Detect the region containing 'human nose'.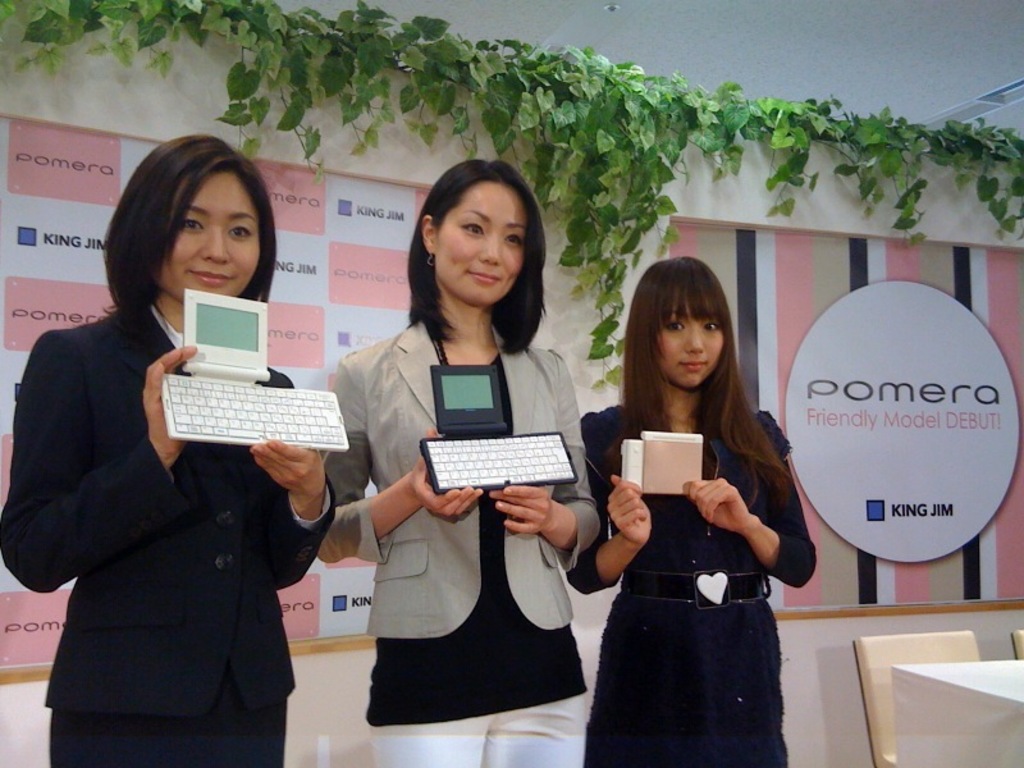
[481, 233, 503, 266].
